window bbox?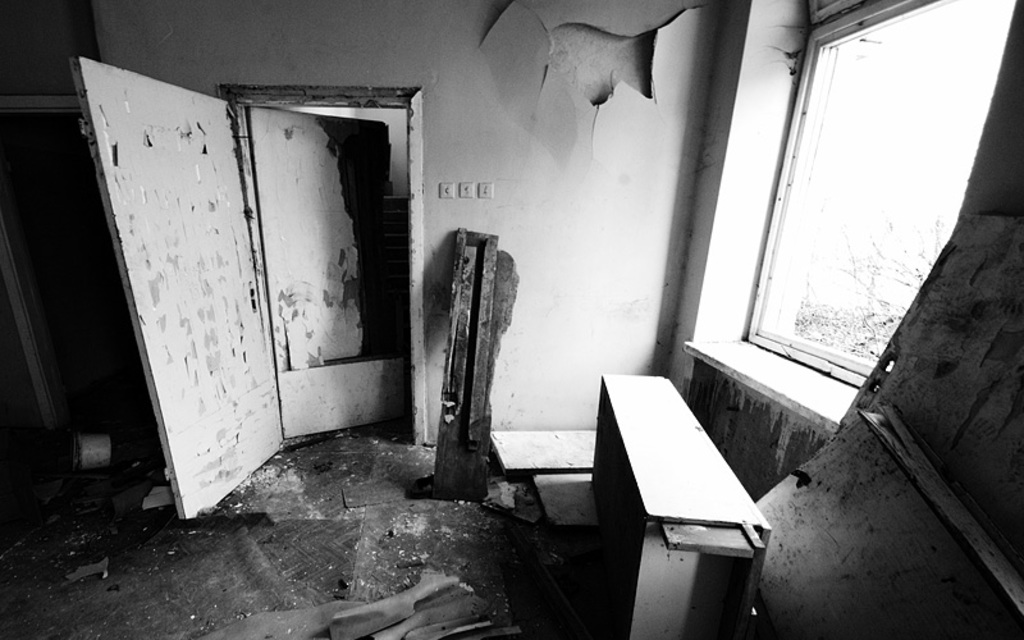
l=750, t=0, r=1019, b=387
